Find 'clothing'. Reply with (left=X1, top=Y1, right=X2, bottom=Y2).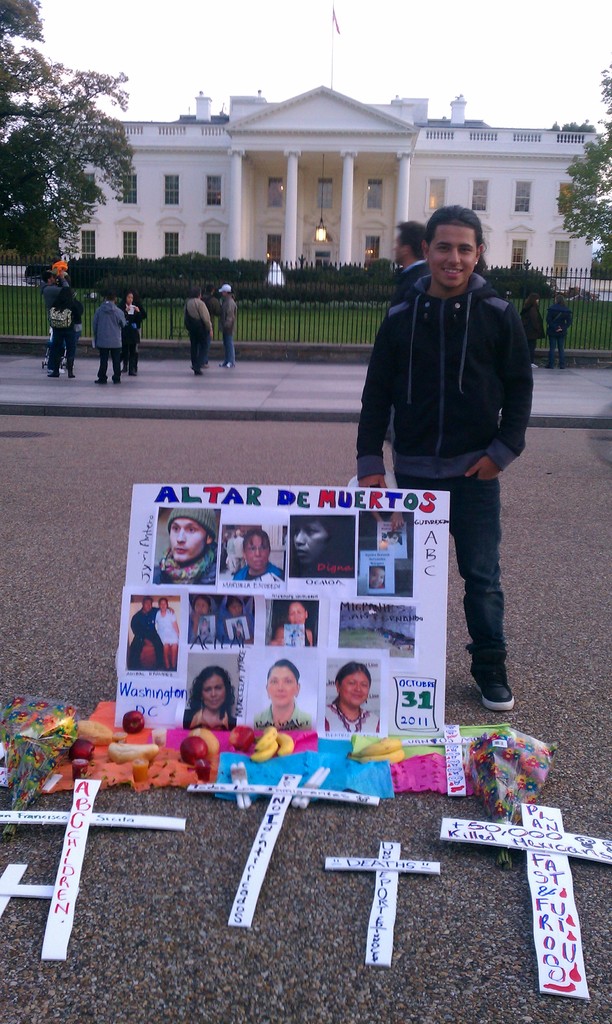
(left=528, top=305, right=552, bottom=342).
